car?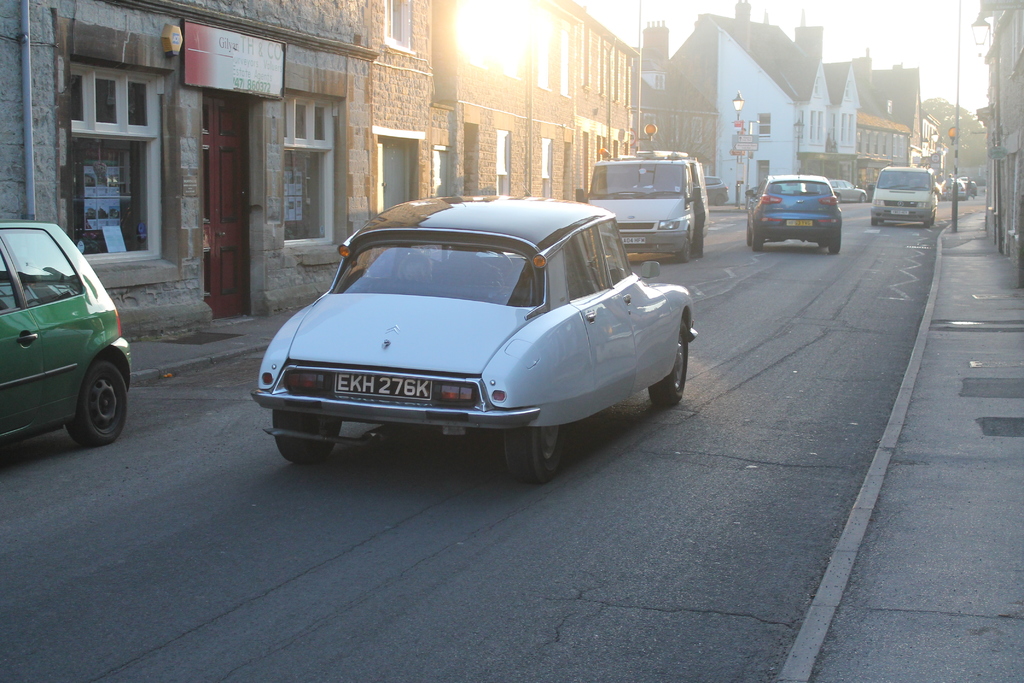
(0, 220, 132, 450)
